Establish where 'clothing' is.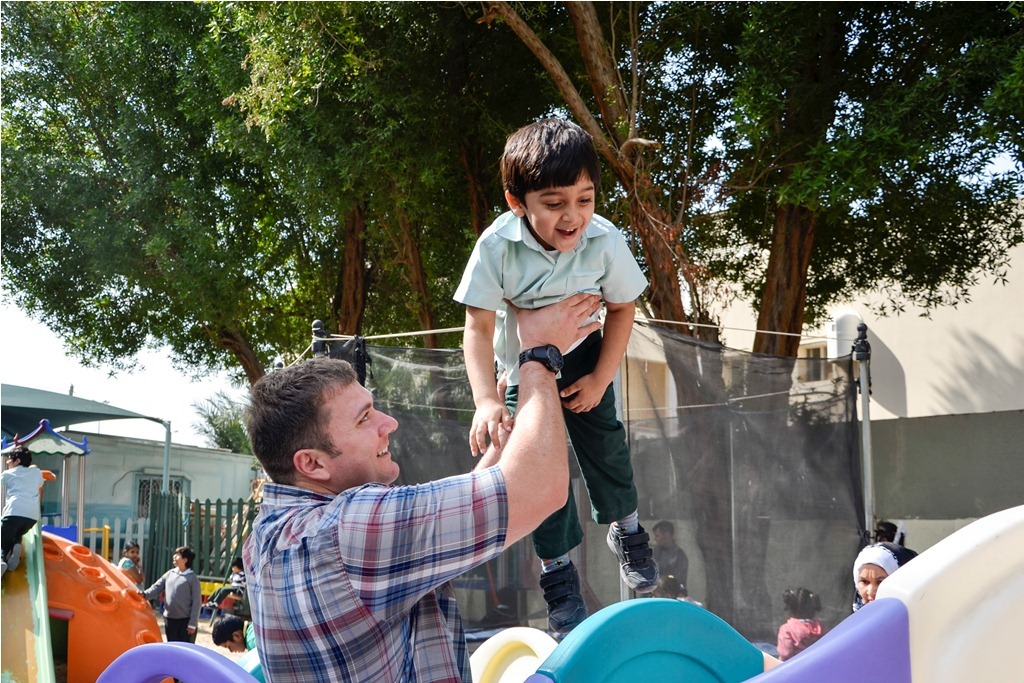
Established at (x1=0, y1=461, x2=44, y2=565).
